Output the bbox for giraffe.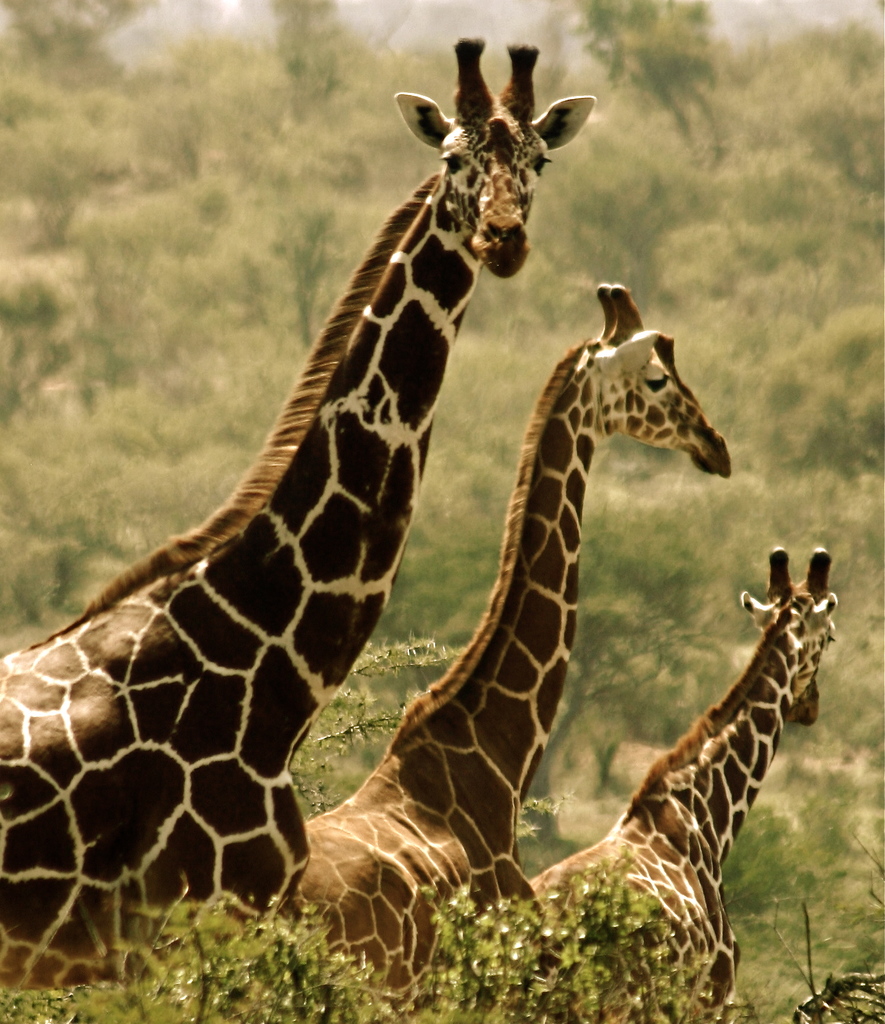
bbox=(292, 281, 733, 1000).
